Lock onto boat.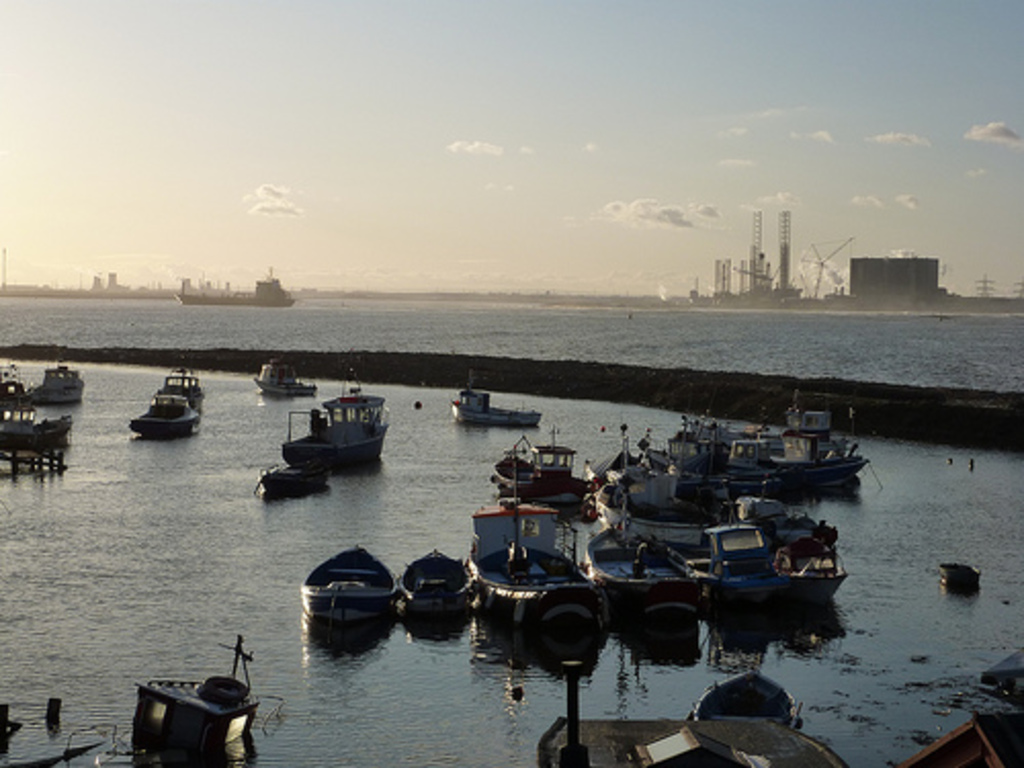
Locked: (x1=0, y1=358, x2=78, y2=444).
